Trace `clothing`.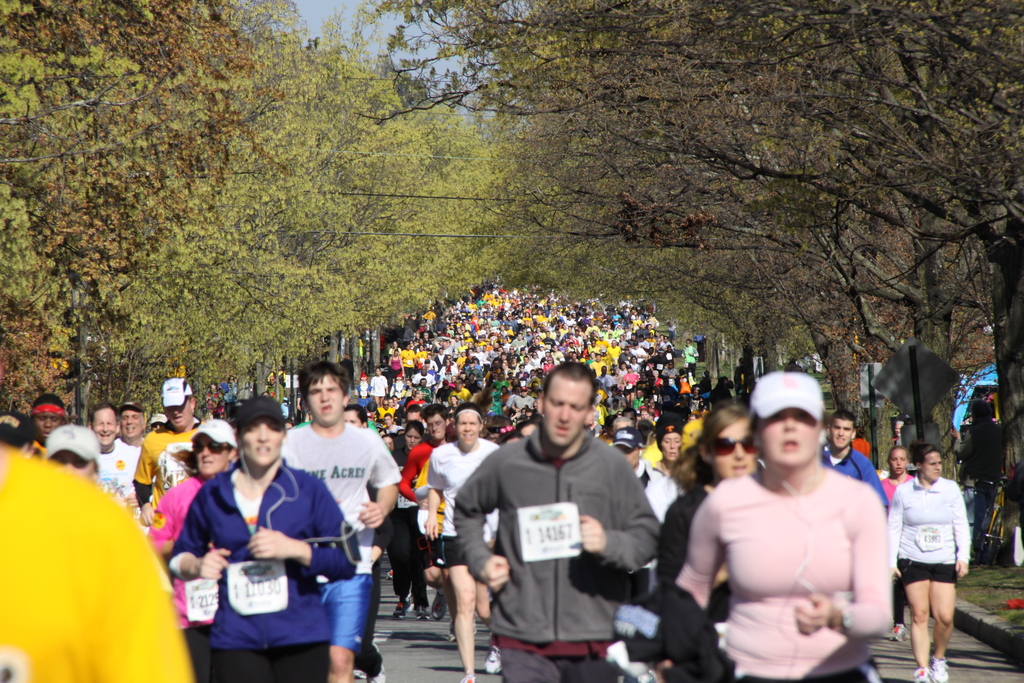
Traced to 100 438 138 506.
